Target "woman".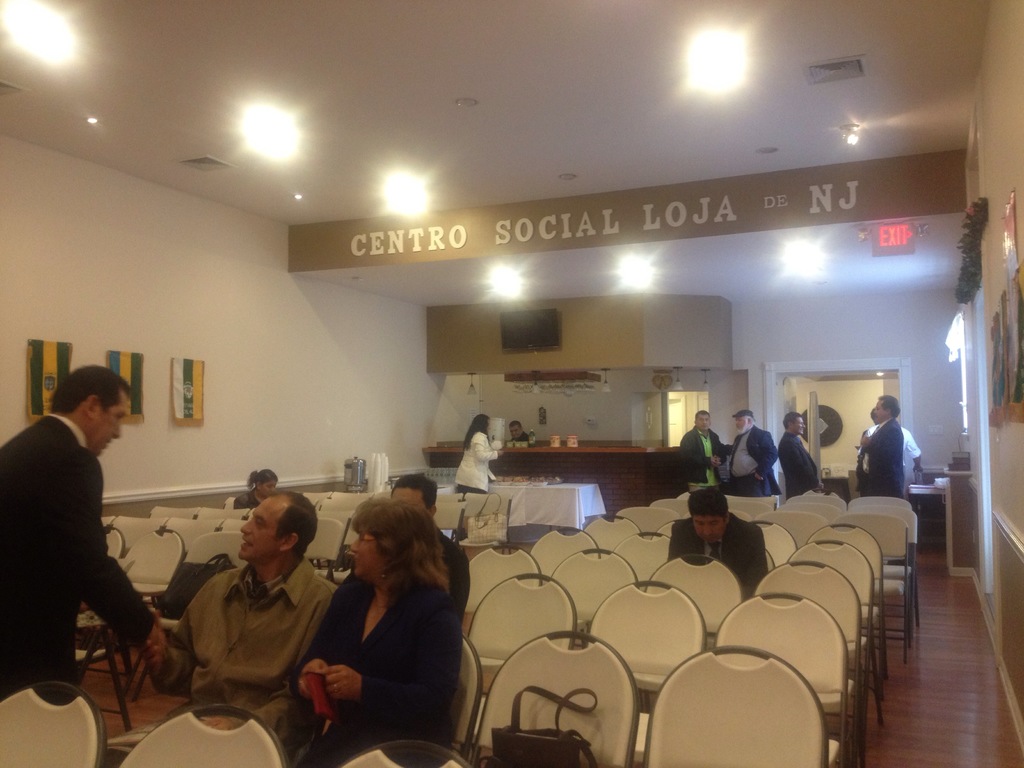
Target region: (x1=235, y1=470, x2=276, y2=508).
